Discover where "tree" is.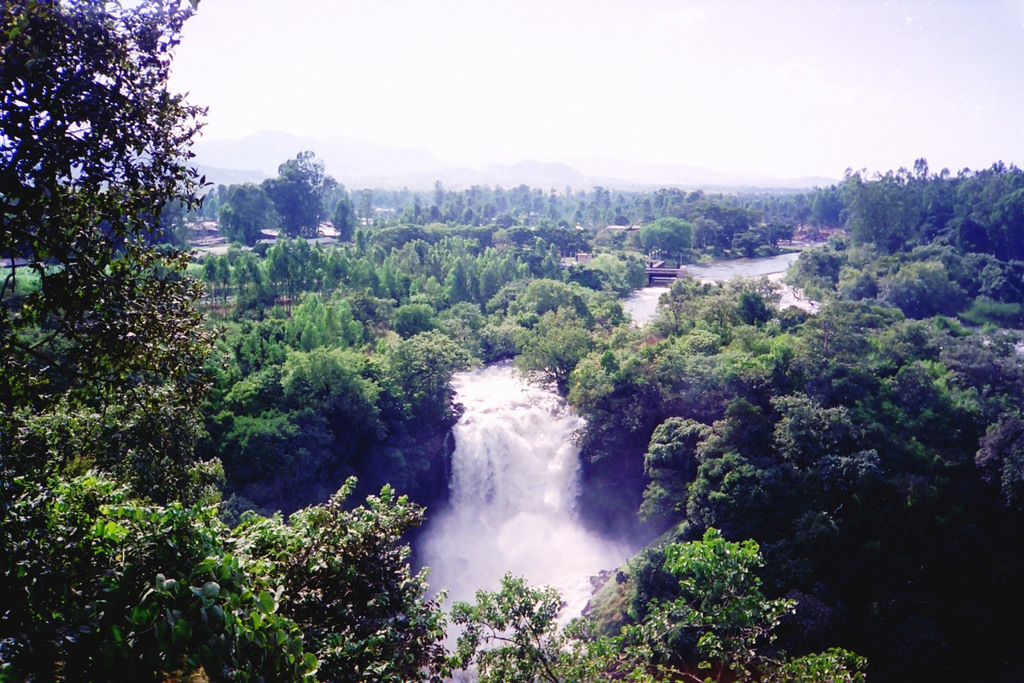
Discovered at bbox=[585, 252, 627, 293].
